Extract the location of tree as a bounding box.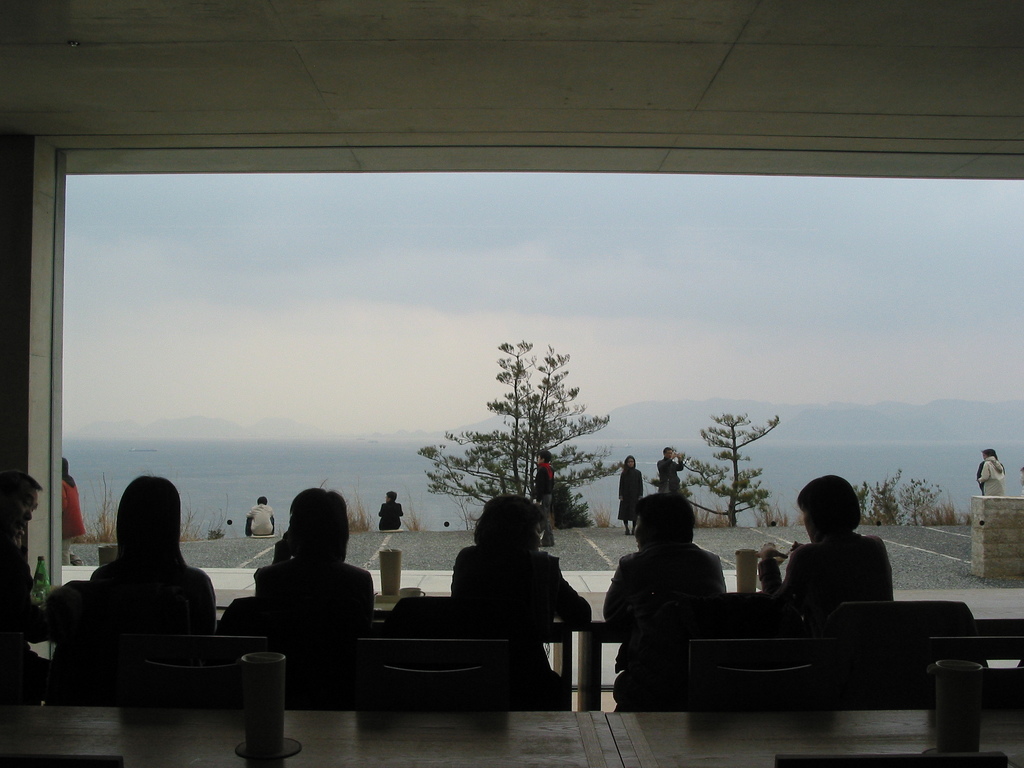
select_region(674, 404, 792, 532).
